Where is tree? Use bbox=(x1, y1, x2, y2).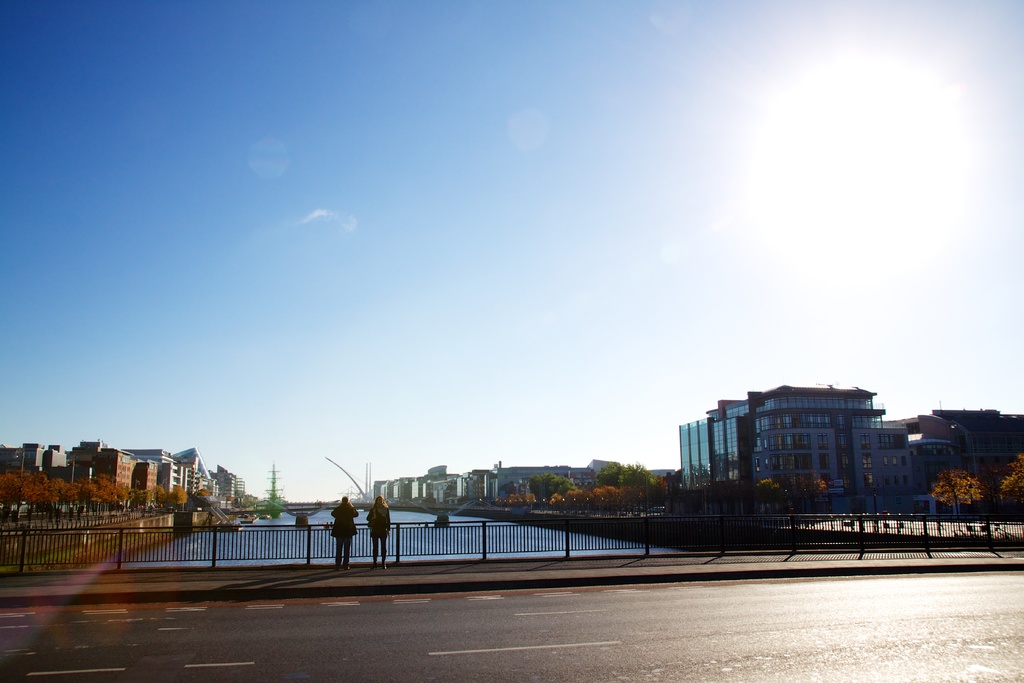
bbox=(998, 450, 1023, 501).
